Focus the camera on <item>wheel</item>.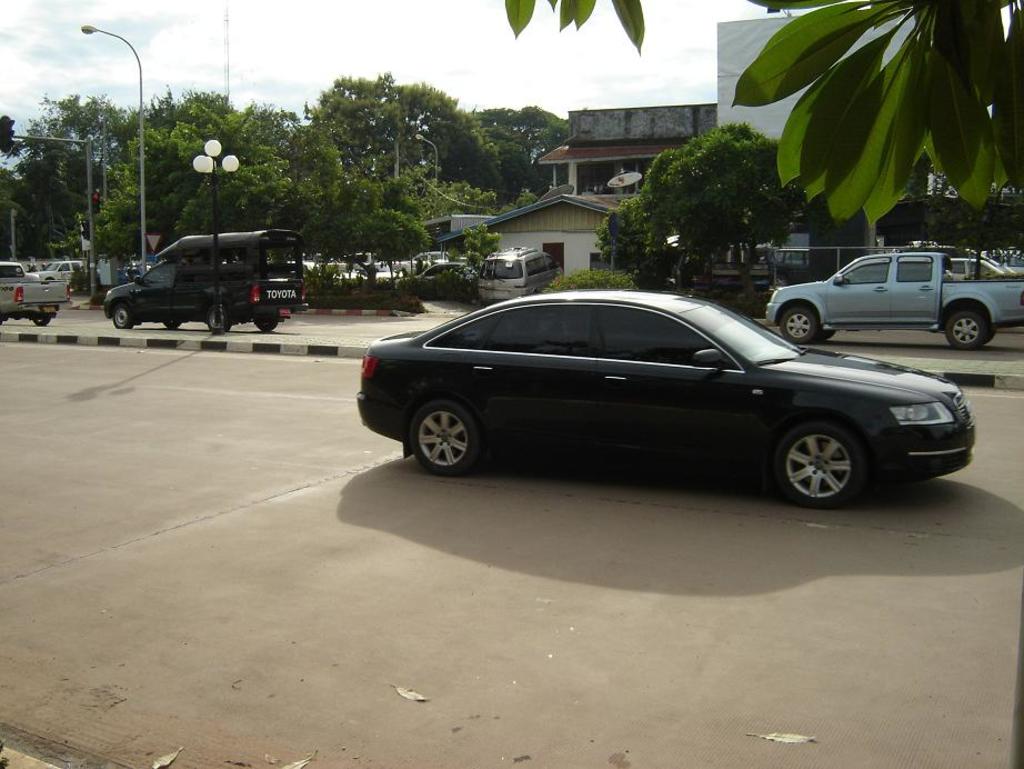
Focus region: pyautogui.locateOnScreen(409, 398, 482, 475).
